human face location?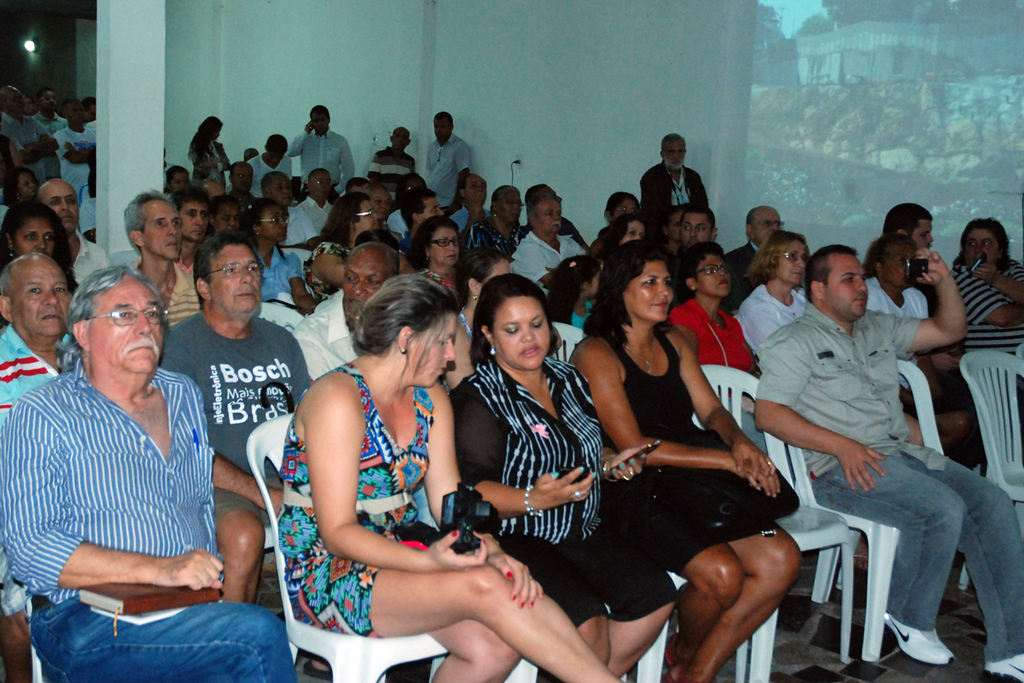
375 189 394 218
